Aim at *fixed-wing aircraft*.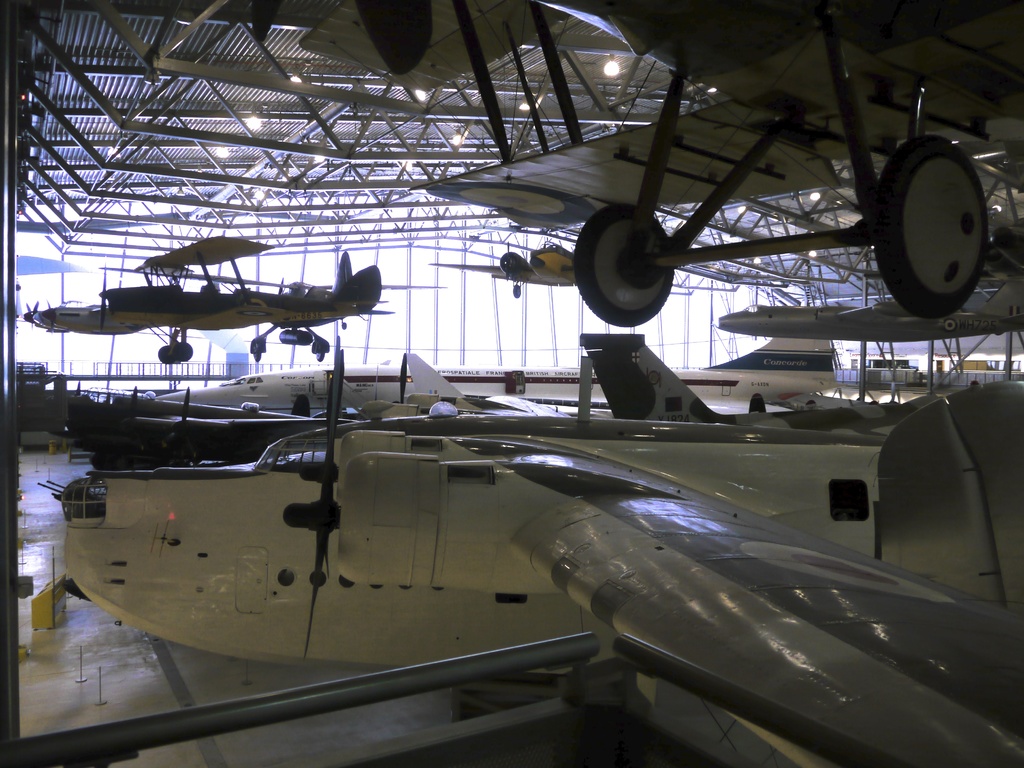
Aimed at (58,333,1023,767).
